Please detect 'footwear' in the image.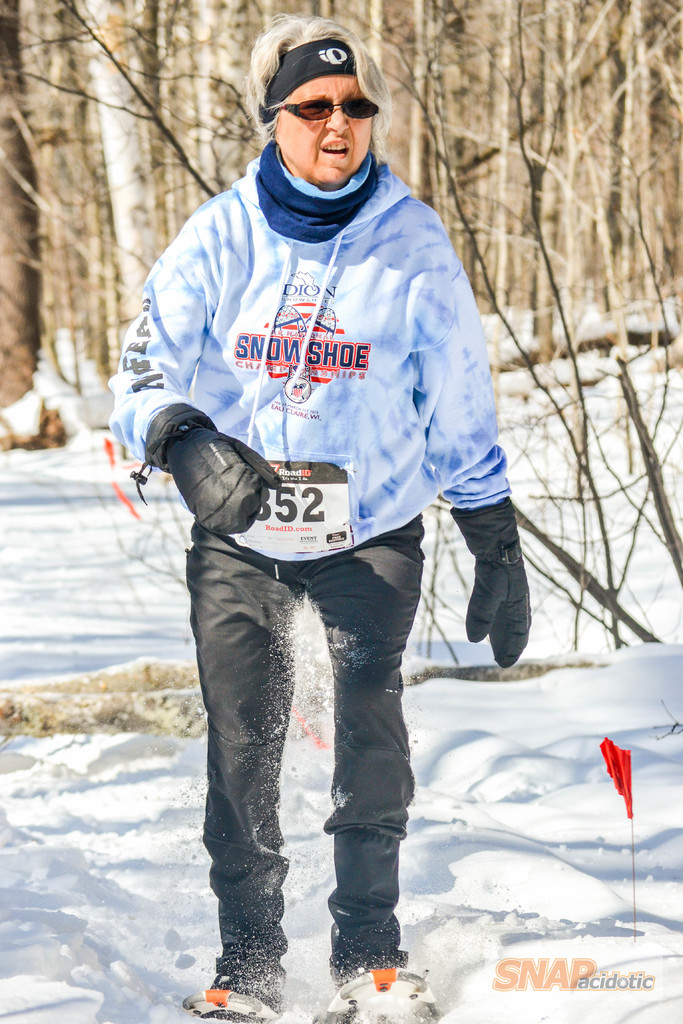
(331, 959, 452, 1023).
